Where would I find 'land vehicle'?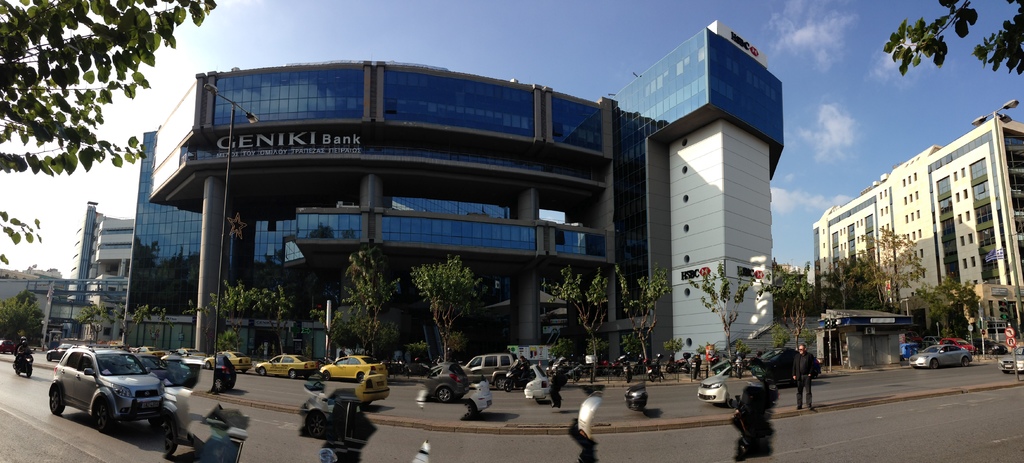
At locate(177, 348, 205, 355).
